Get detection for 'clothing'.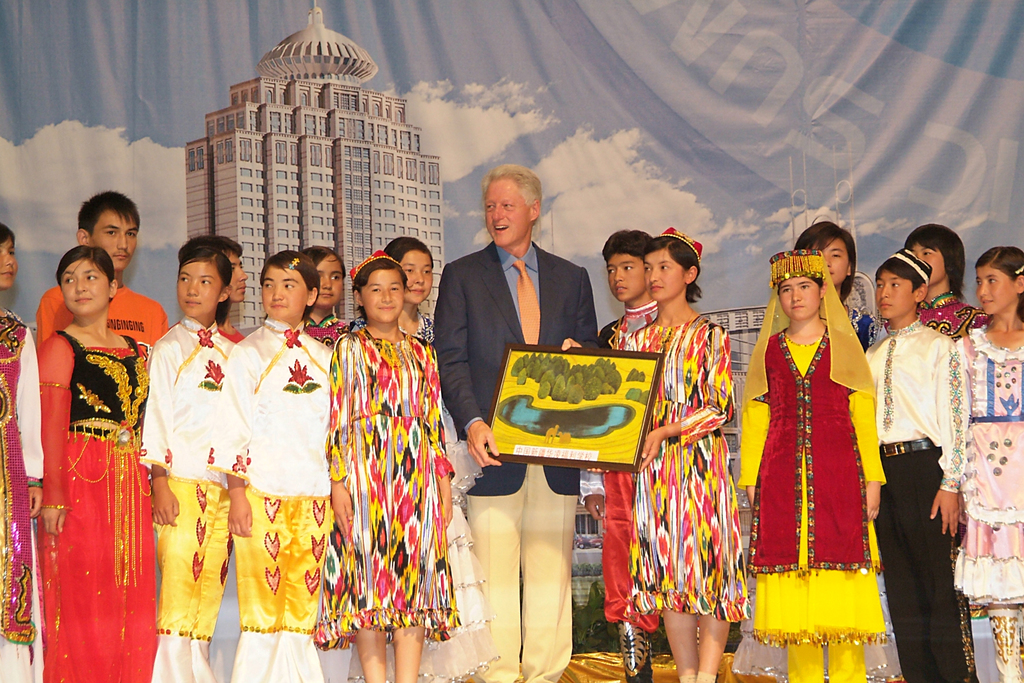
Detection: left=220, top=330, right=246, bottom=345.
